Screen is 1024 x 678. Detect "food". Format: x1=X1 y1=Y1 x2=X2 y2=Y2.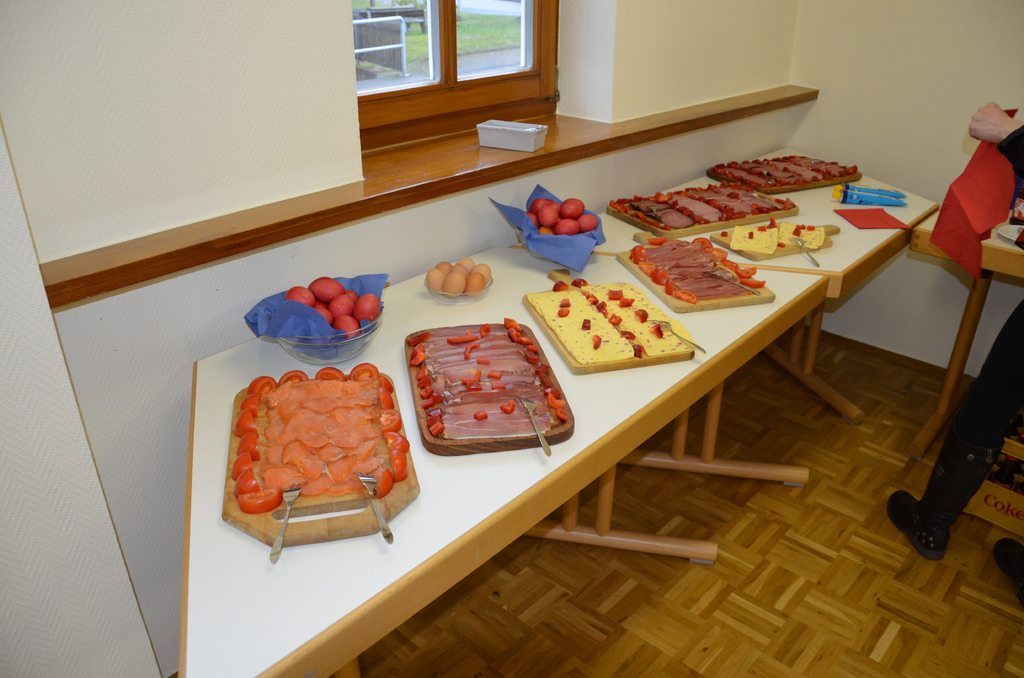
x1=579 y1=316 x2=593 y2=332.
